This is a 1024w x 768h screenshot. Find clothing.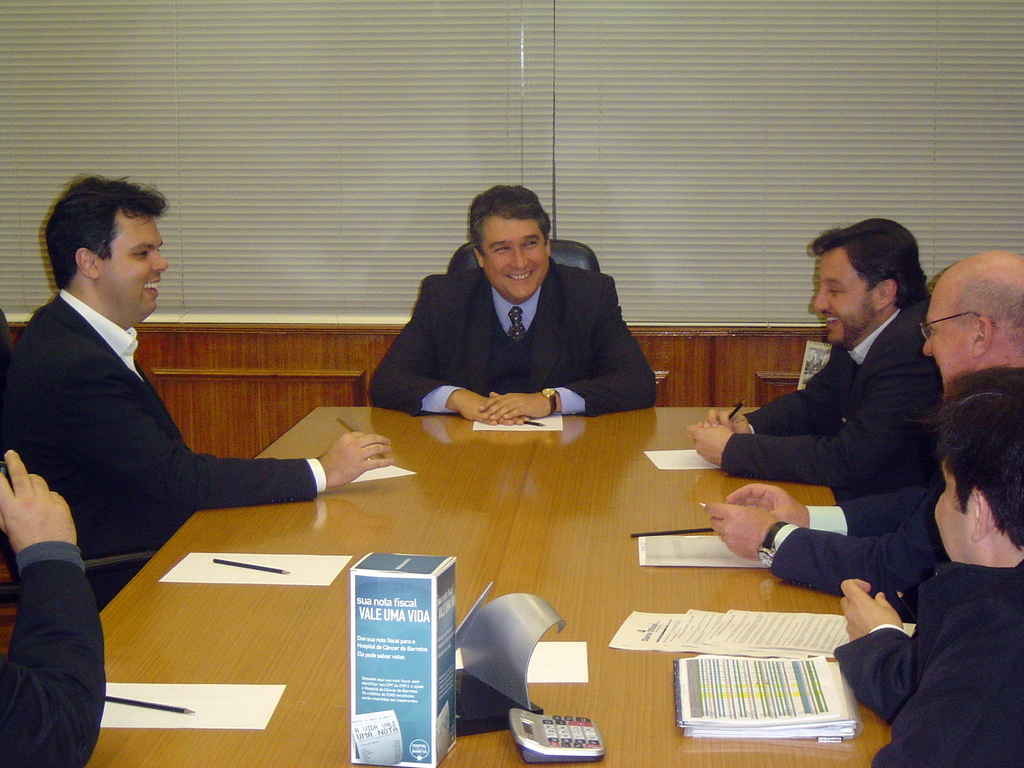
Bounding box: [left=20, top=240, right=287, bottom=589].
